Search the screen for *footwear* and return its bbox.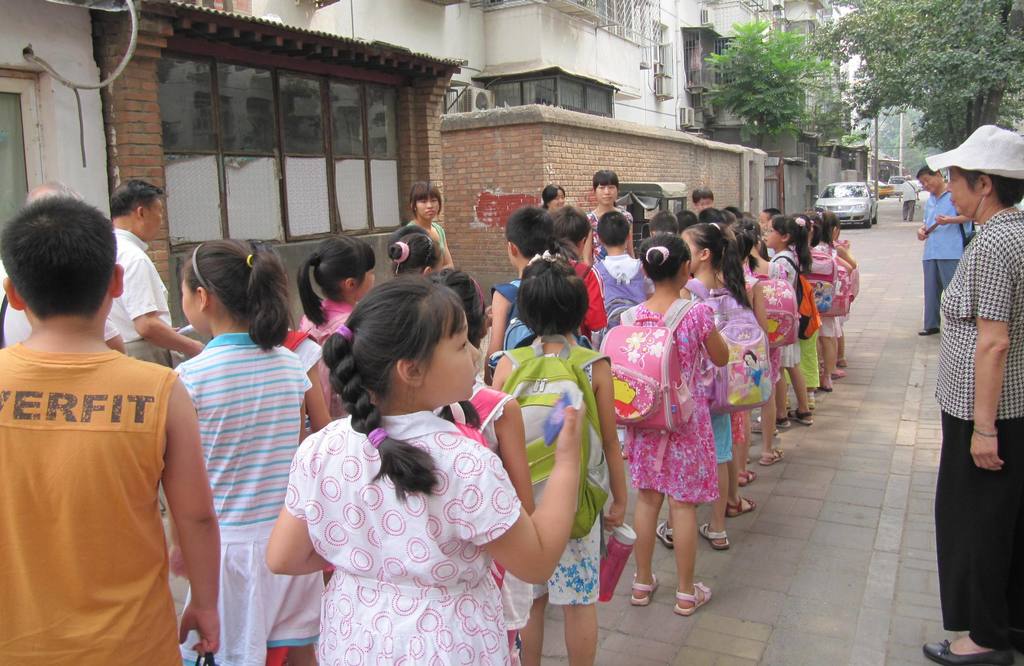
Found: l=629, t=575, r=657, b=606.
